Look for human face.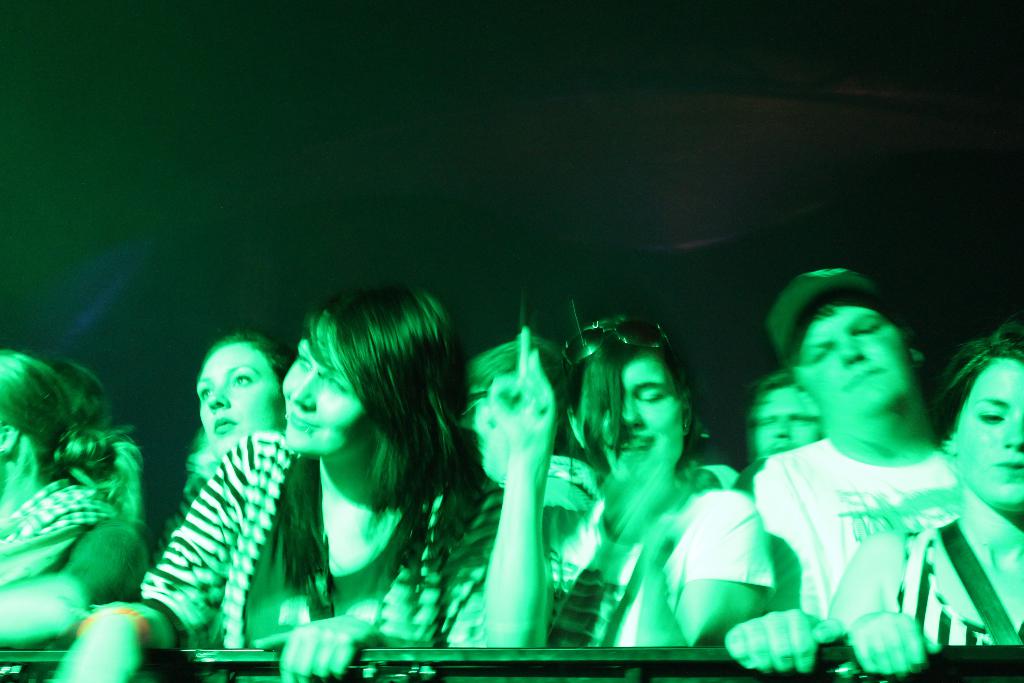
Found: [952,352,1023,513].
